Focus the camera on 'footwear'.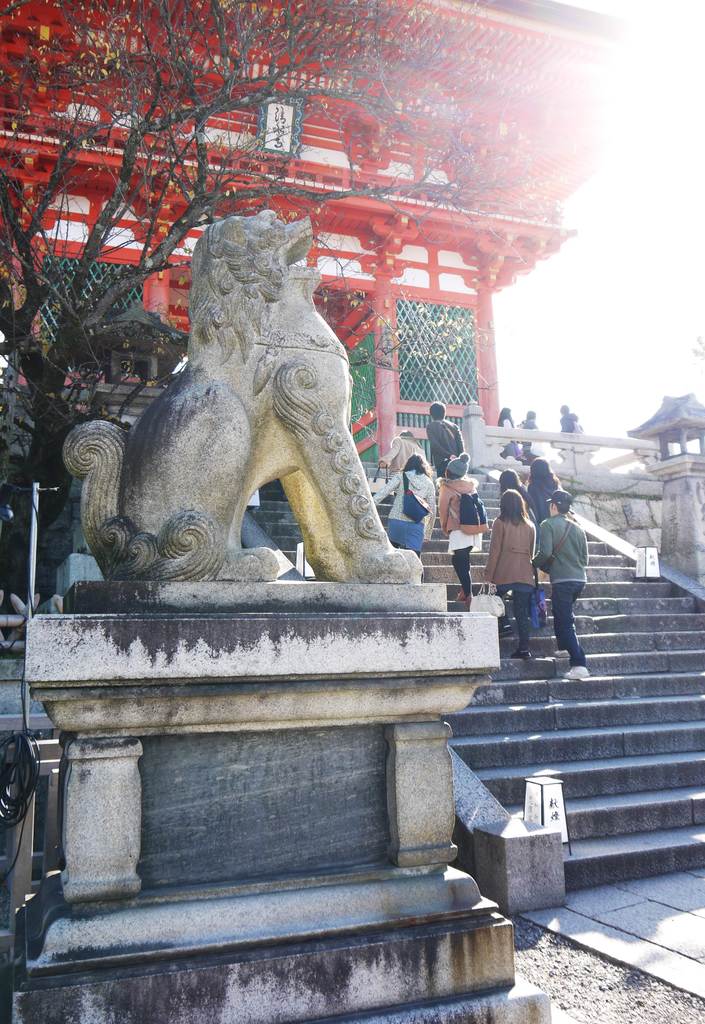
Focus region: bbox=[450, 588, 467, 601].
